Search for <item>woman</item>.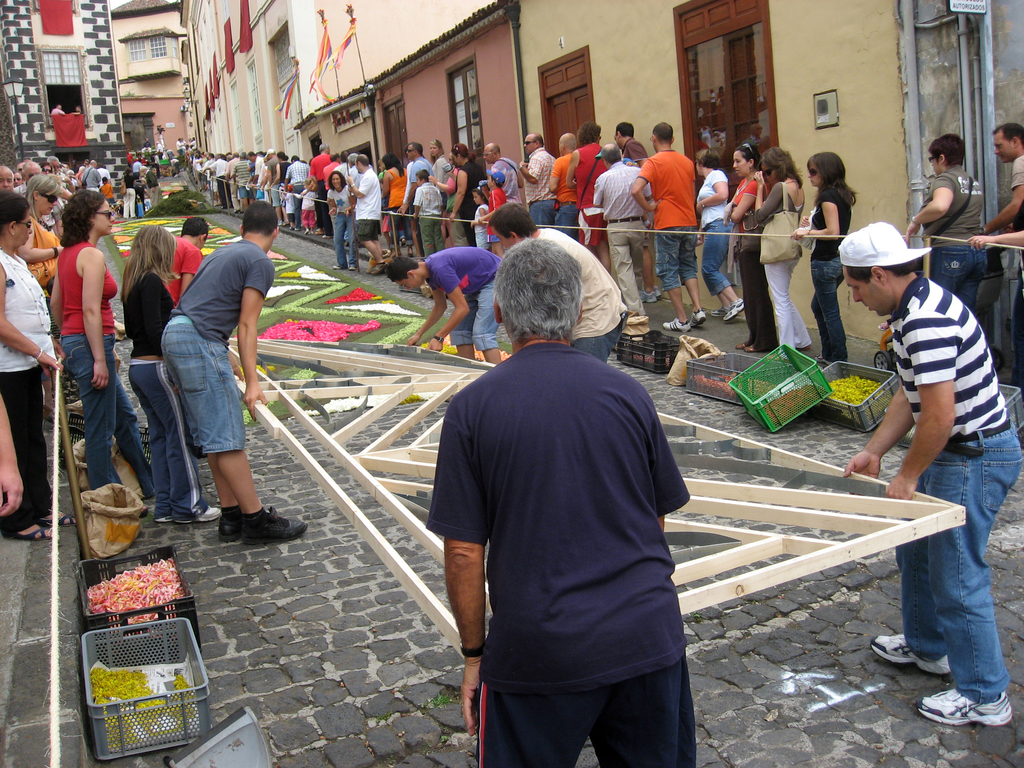
Found at x1=900 y1=134 x2=985 y2=309.
